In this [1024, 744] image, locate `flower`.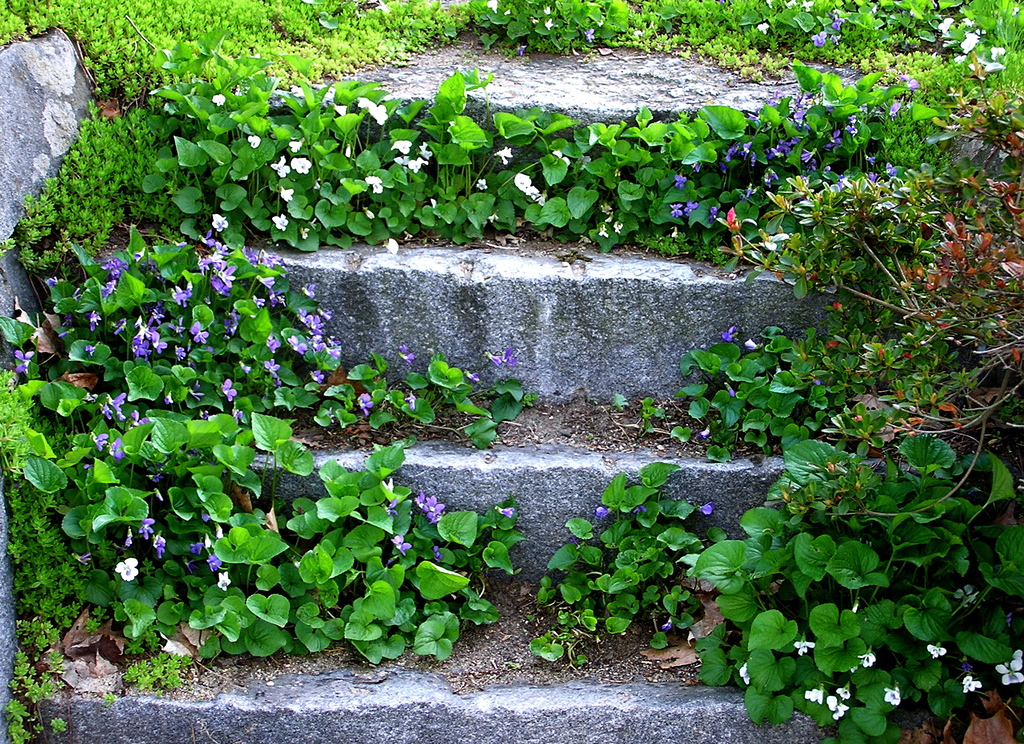
Bounding box: crop(926, 642, 955, 658).
